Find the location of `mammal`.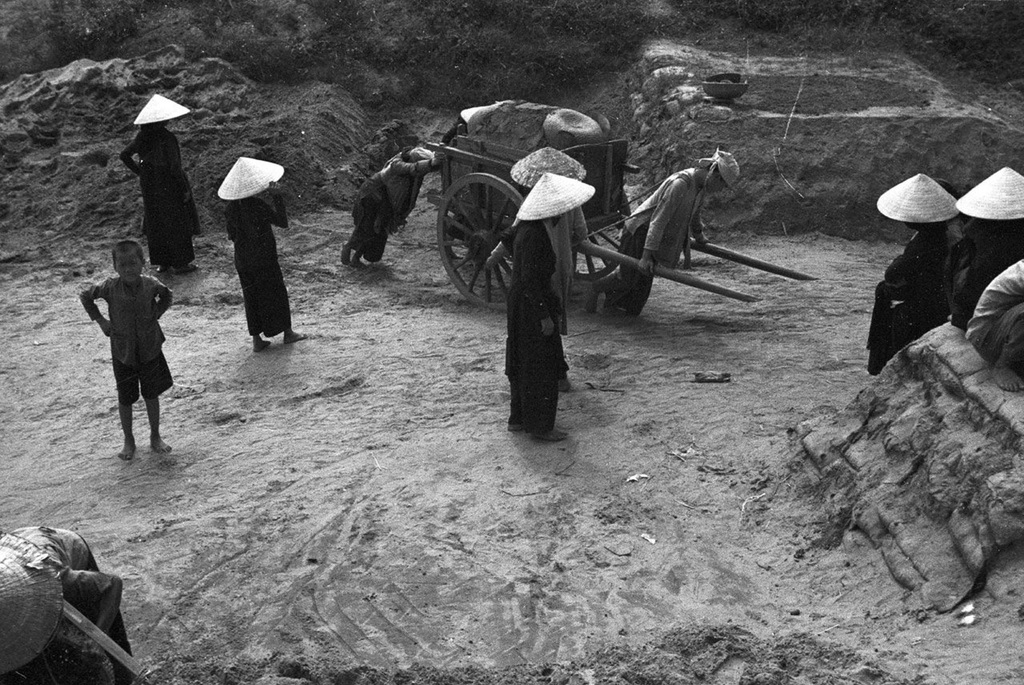
Location: bbox=(342, 148, 436, 268).
